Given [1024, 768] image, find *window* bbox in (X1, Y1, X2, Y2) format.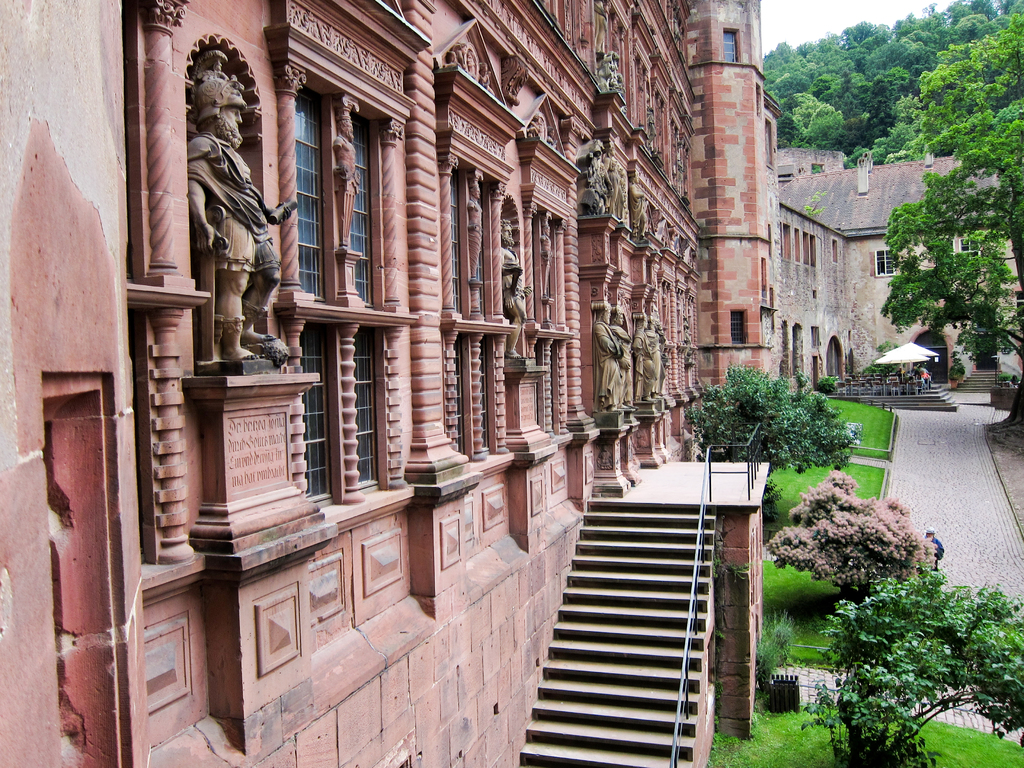
(810, 325, 817, 346).
